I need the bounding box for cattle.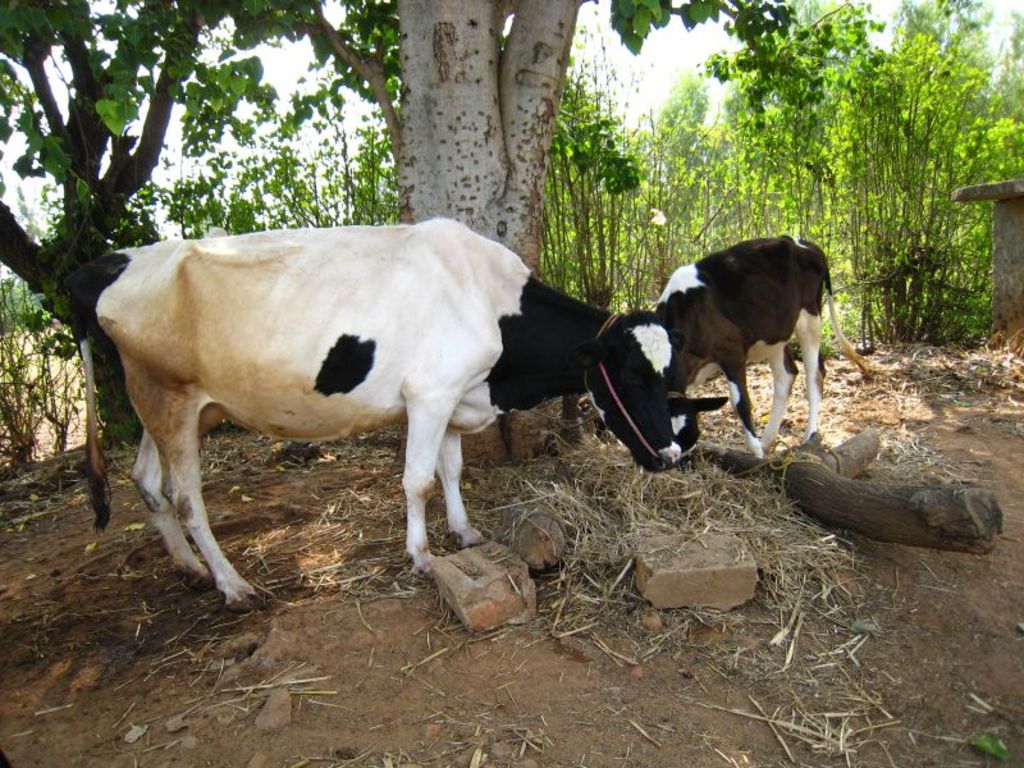
Here it is: region(654, 237, 878, 456).
